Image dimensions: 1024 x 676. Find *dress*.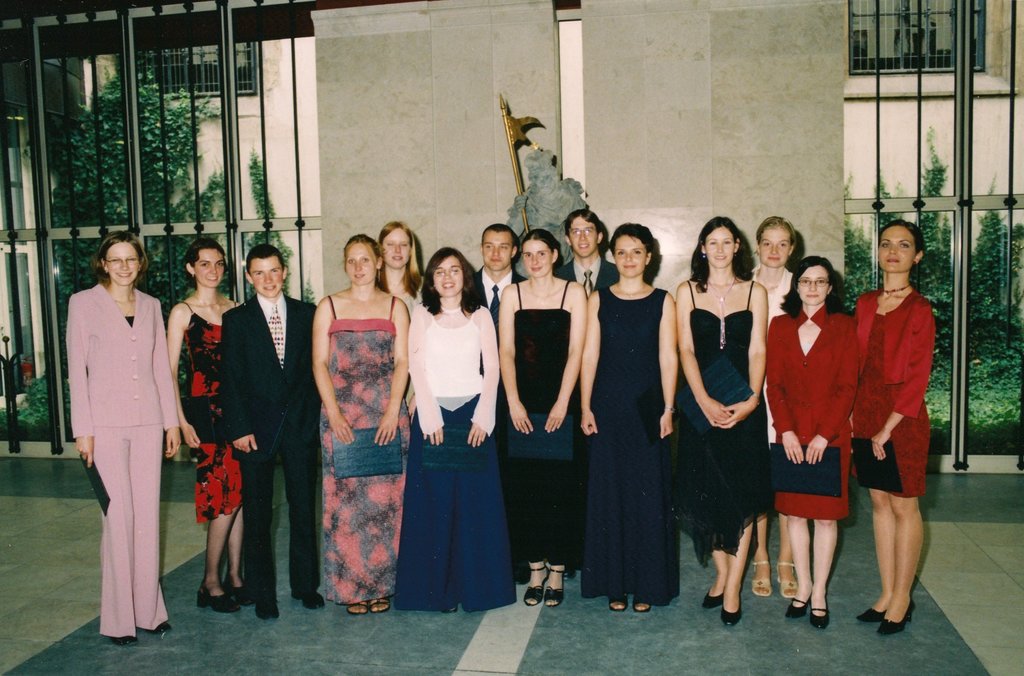
<bbox>583, 256, 676, 601</bbox>.
